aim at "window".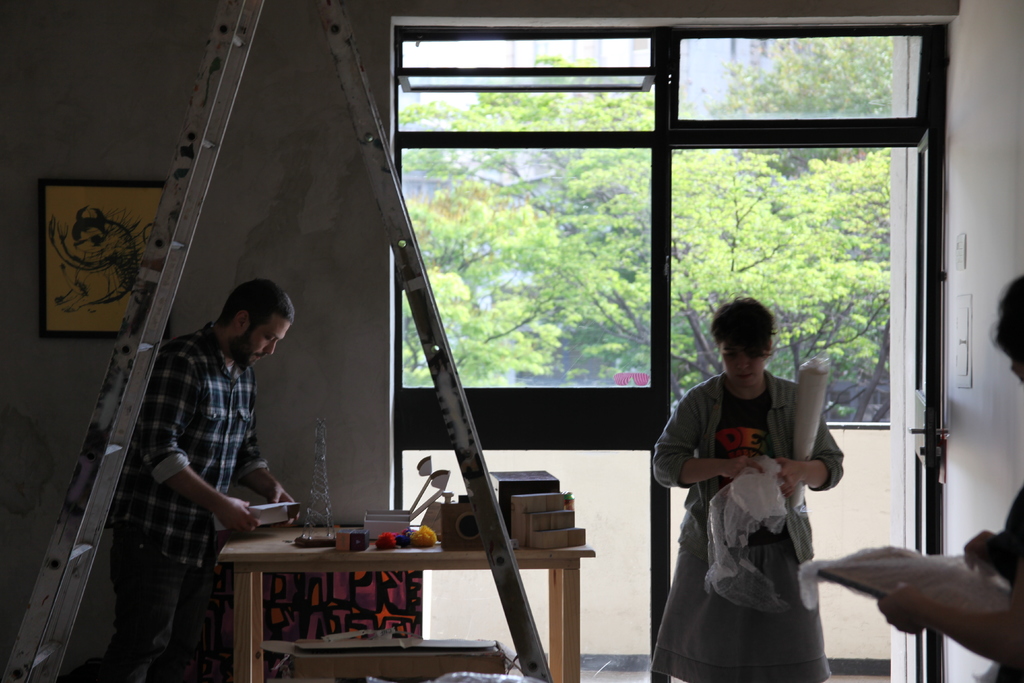
Aimed at l=392, t=31, r=660, b=682.
